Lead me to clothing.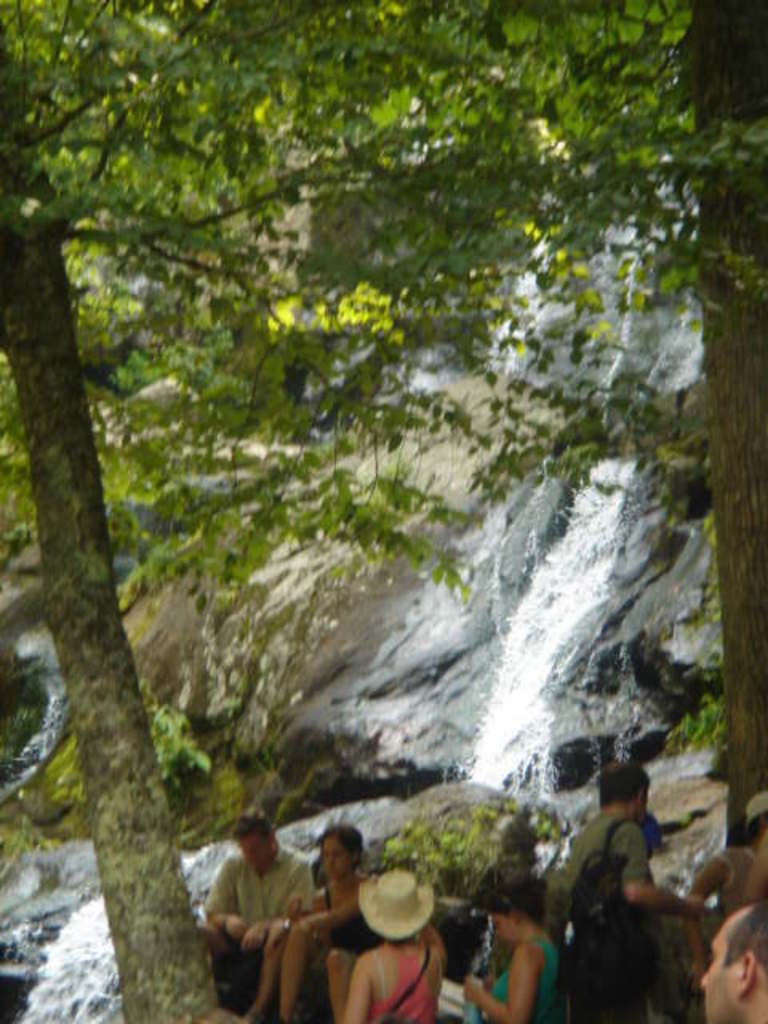
Lead to (left=688, top=843, right=766, bottom=934).
